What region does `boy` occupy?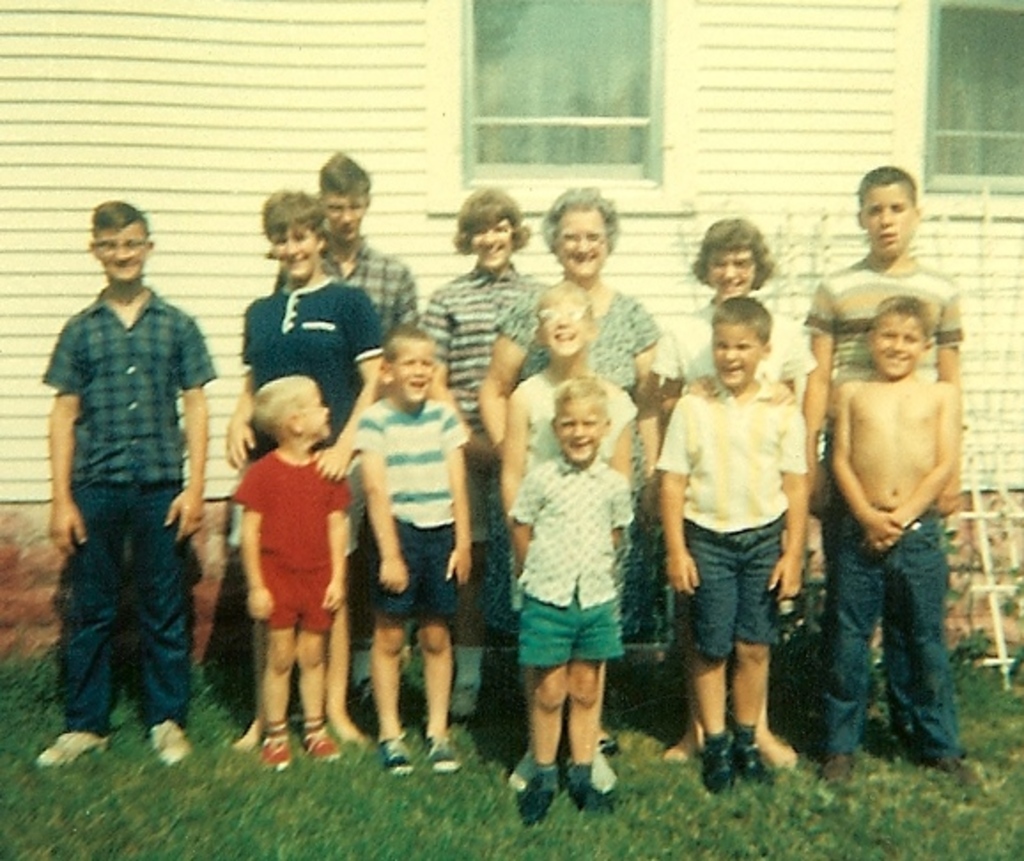
229,376,347,774.
